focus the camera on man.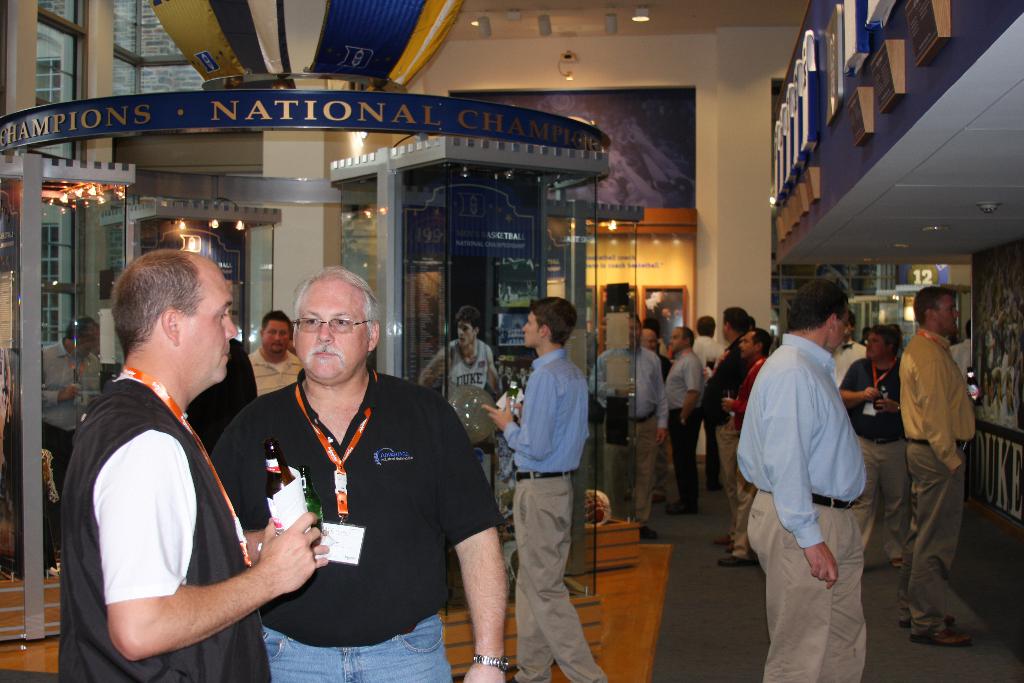
Focus region: <bbox>897, 285, 978, 649</bbox>.
